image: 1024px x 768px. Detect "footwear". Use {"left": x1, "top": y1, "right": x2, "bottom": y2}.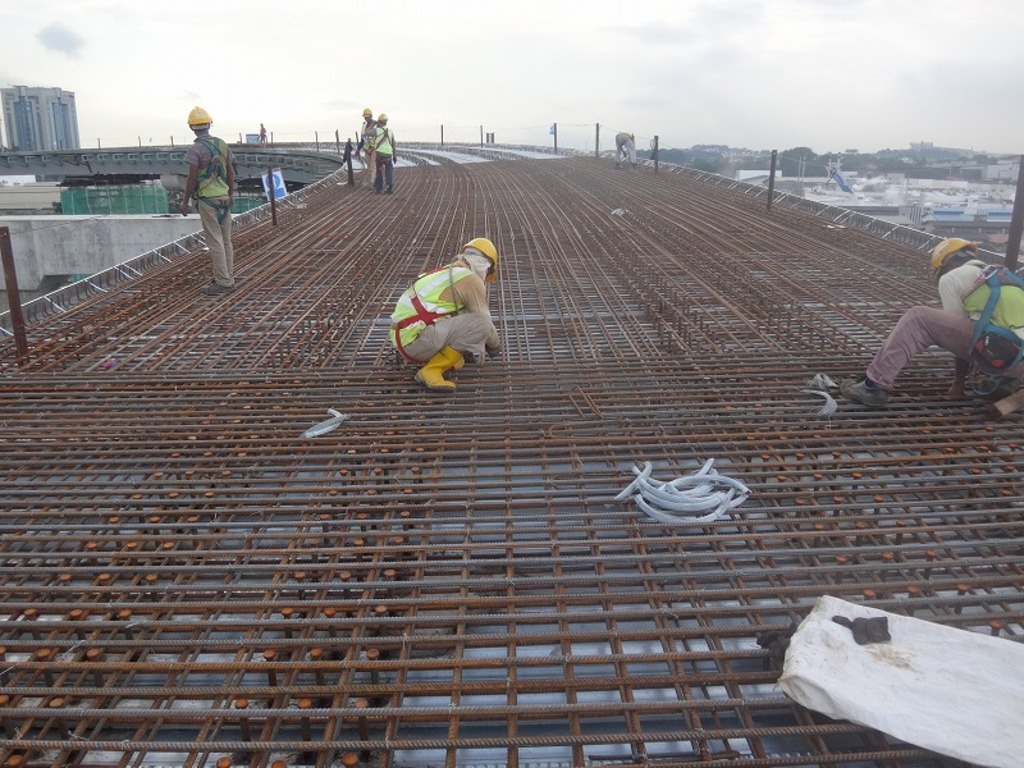
{"left": 196, "top": 278, "right": 221, "bottom": 297}.
